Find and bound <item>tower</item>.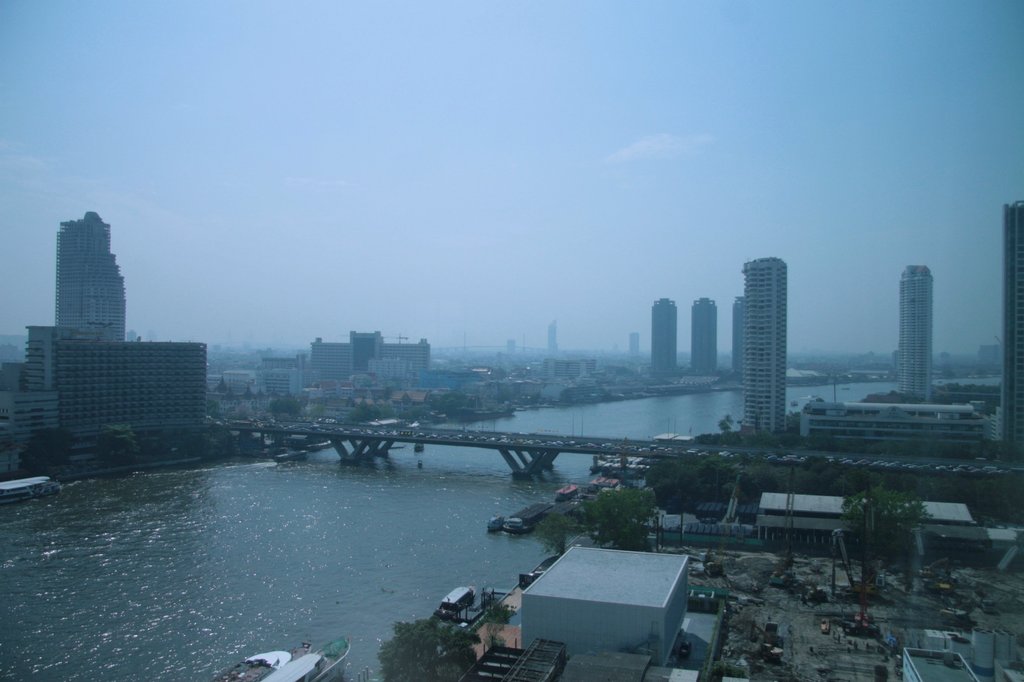
Bound: x1=648, y1=299, x2=676, y2=370.
